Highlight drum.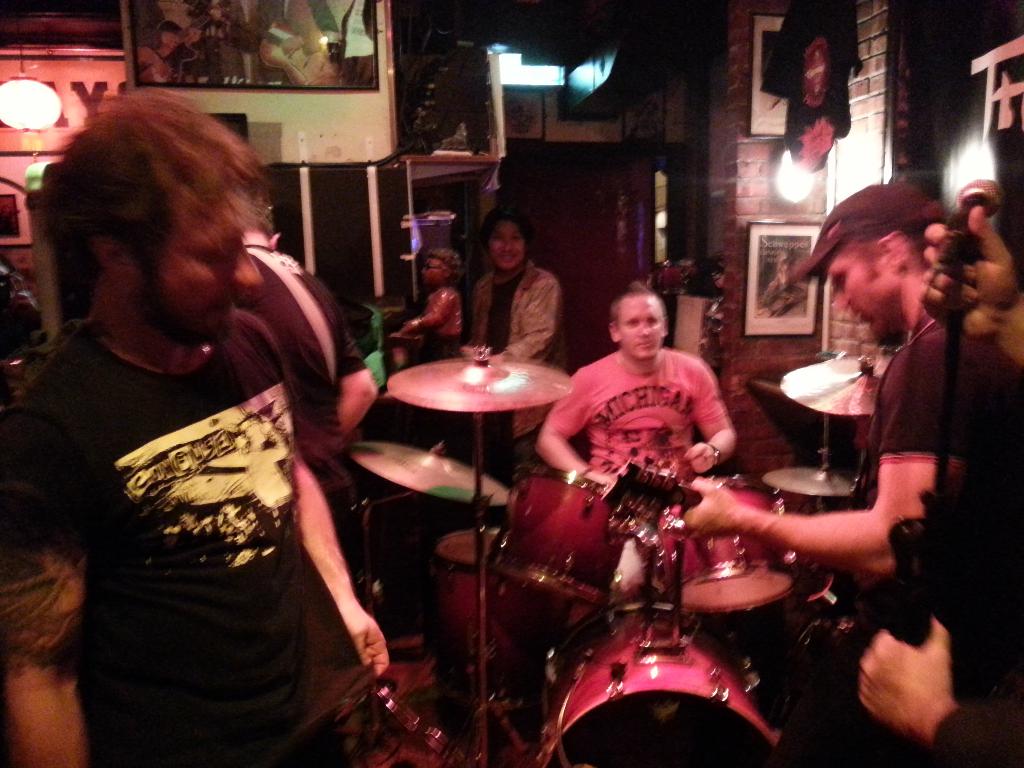
Highlighted region: <box>538,604,783,767</box>.
